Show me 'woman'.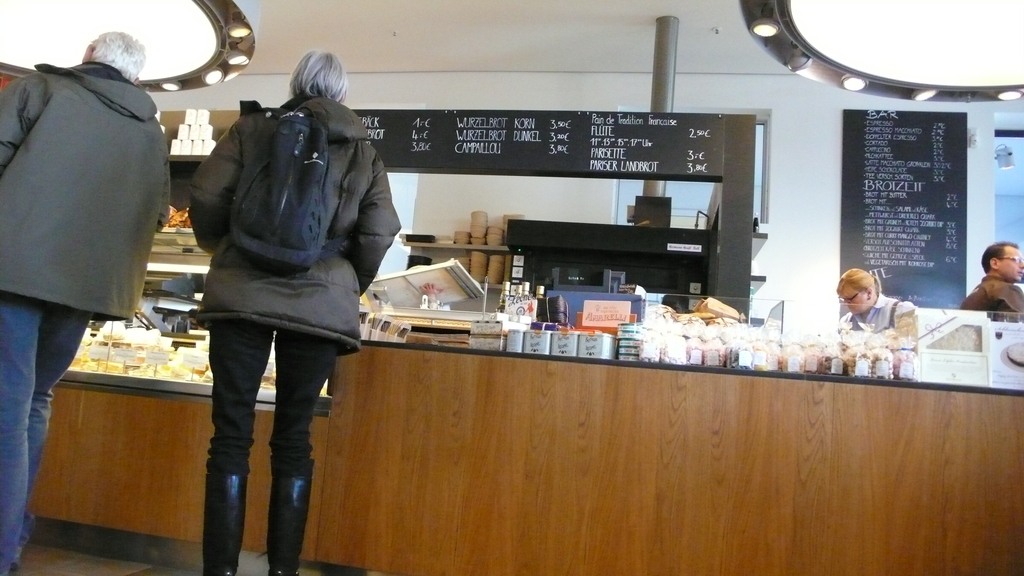
'woman' is here: [left=164, top=30, right=383, bottom=561].
